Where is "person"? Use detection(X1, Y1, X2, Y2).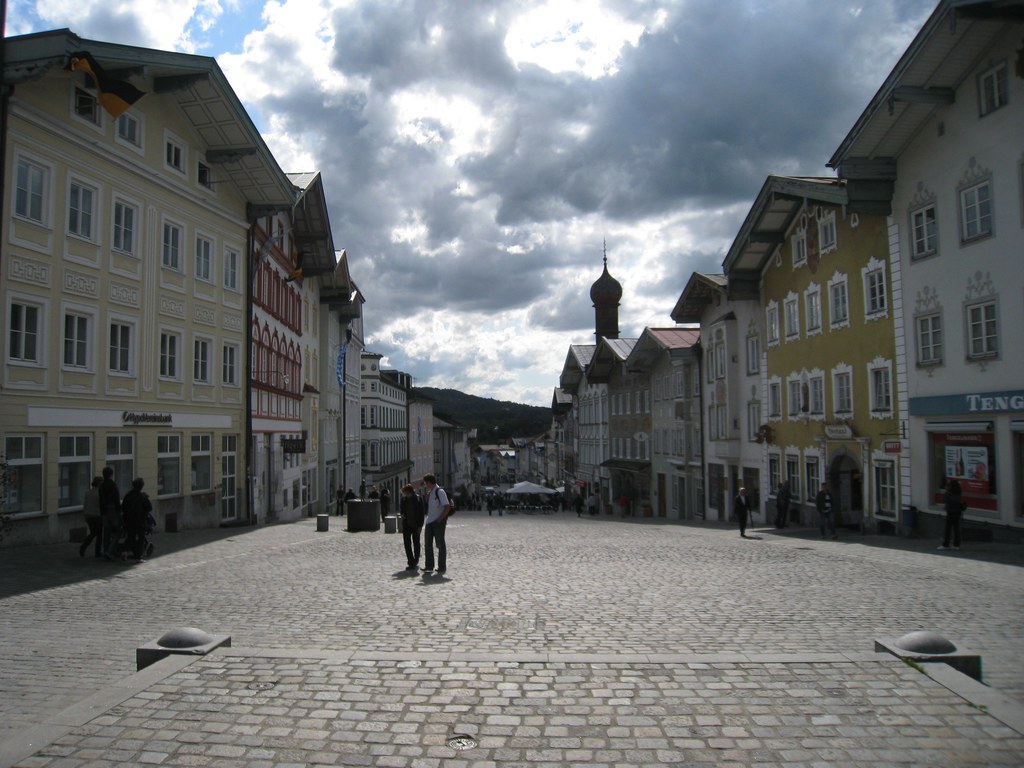
detection(84, 478, 99, 554).
